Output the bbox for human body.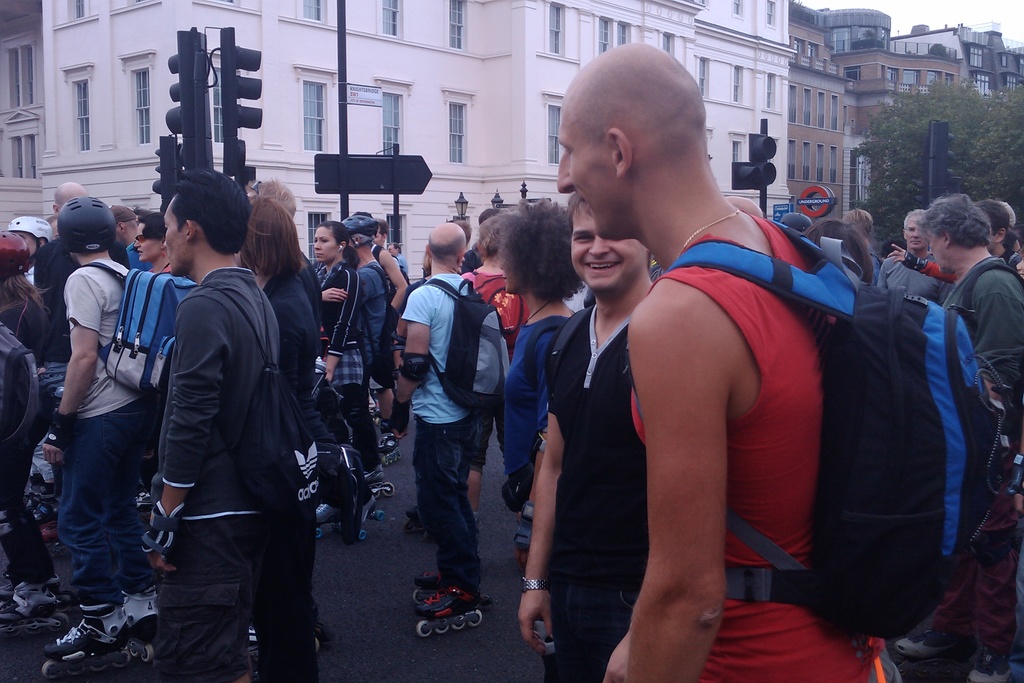
(381,226,410,317).
